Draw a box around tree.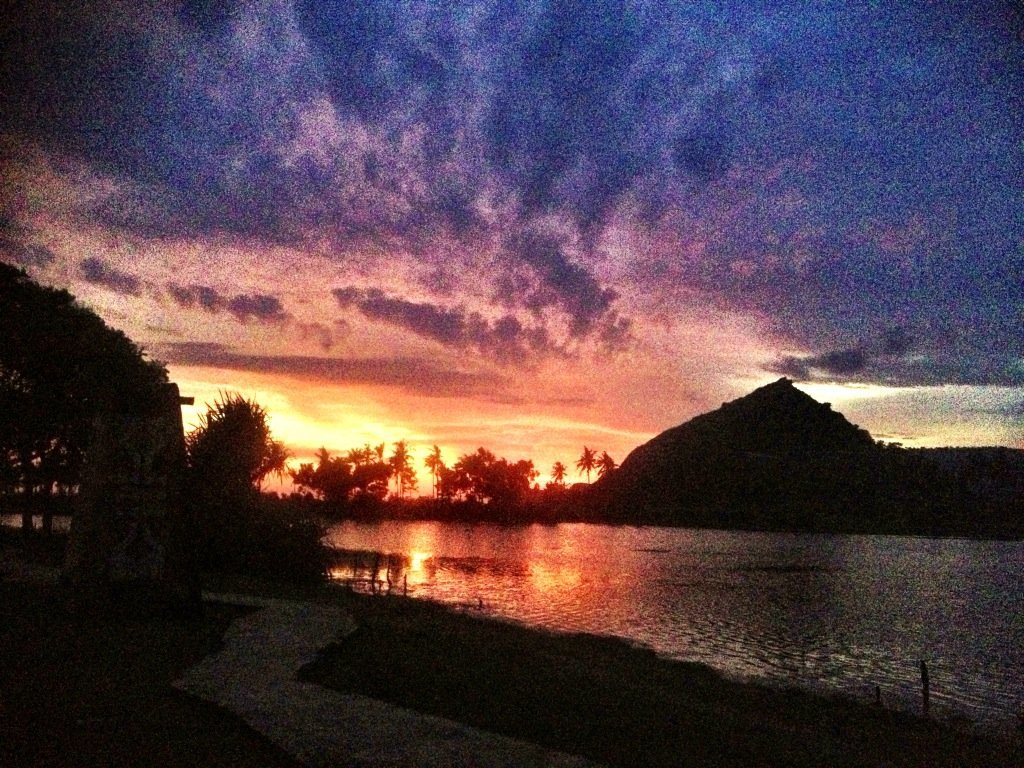
(395, 432, 414, 502).
